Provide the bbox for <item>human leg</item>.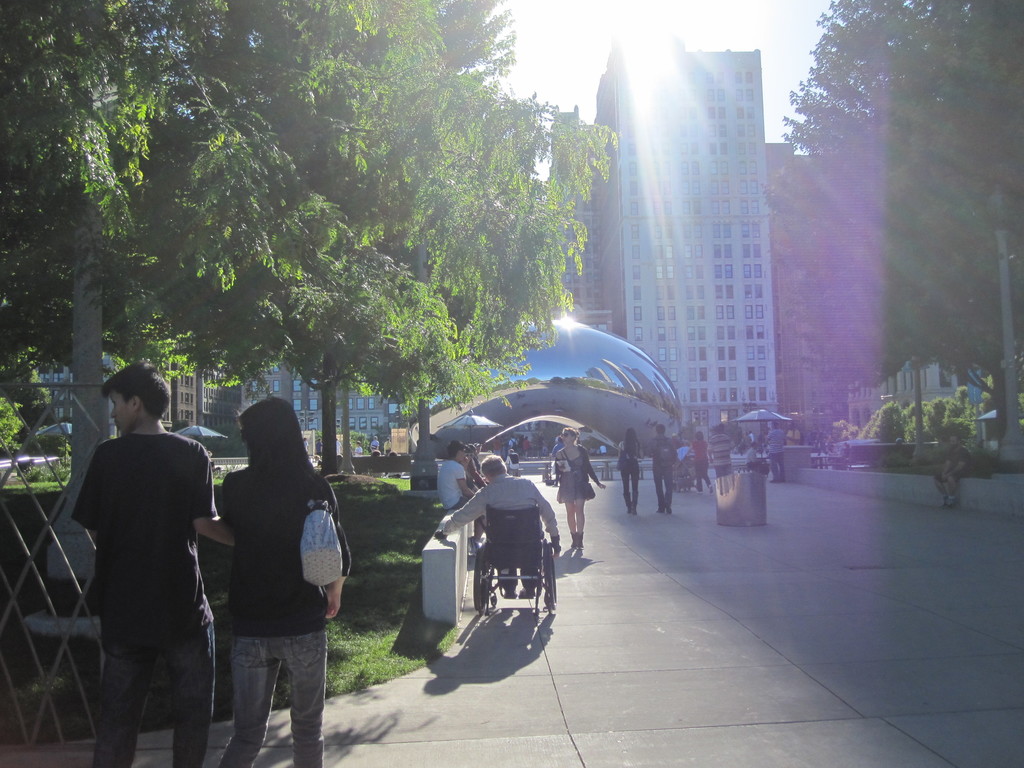
[left=652, top=474, right=661, bottom=513].
